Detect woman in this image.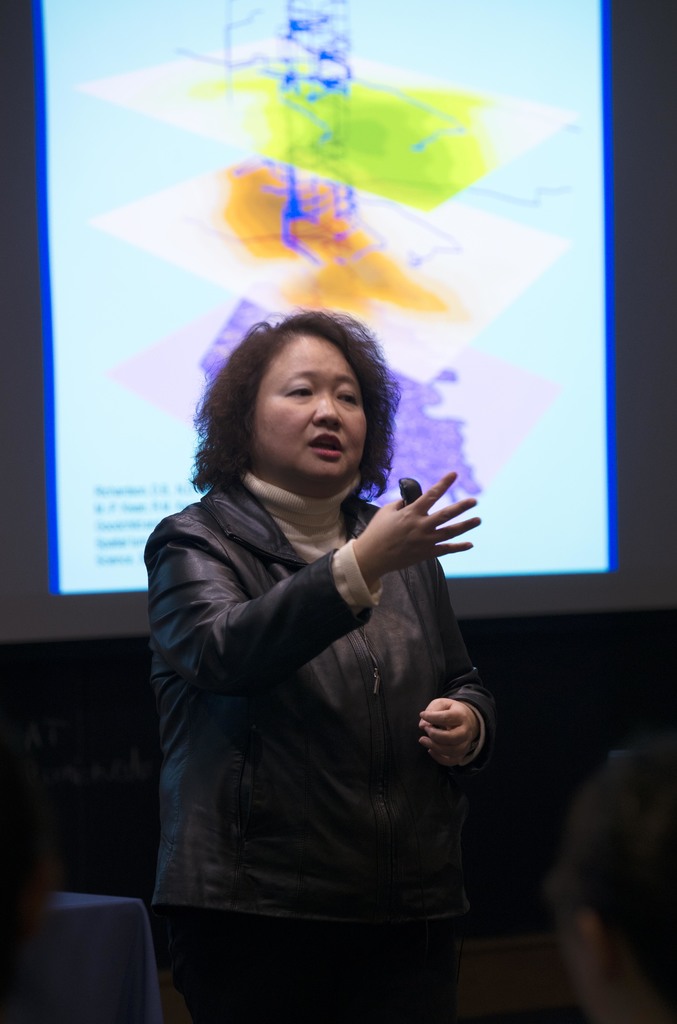
Detection: [134,268,519,1005].
